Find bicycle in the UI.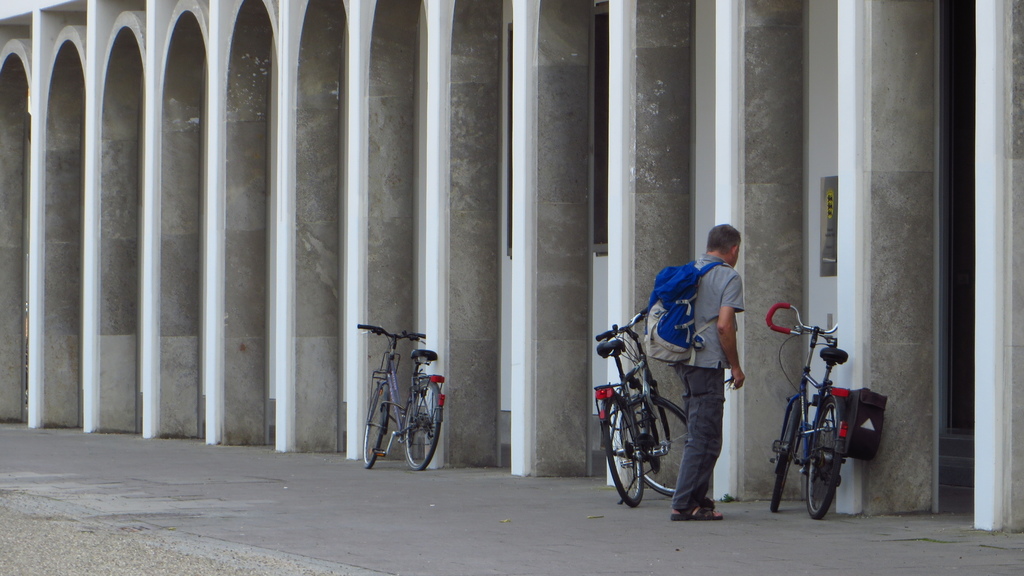
UI element at box=[758, 300, 861, 513].
